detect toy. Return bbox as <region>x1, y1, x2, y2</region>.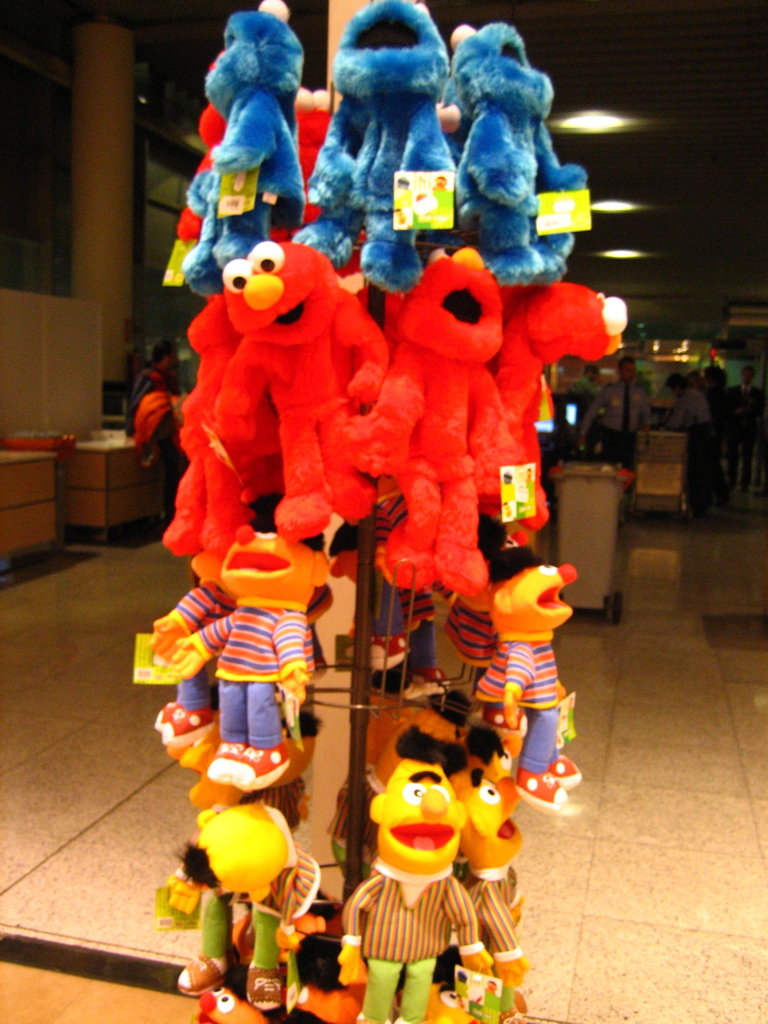
<region>177, 0, 284, 242</region>.
